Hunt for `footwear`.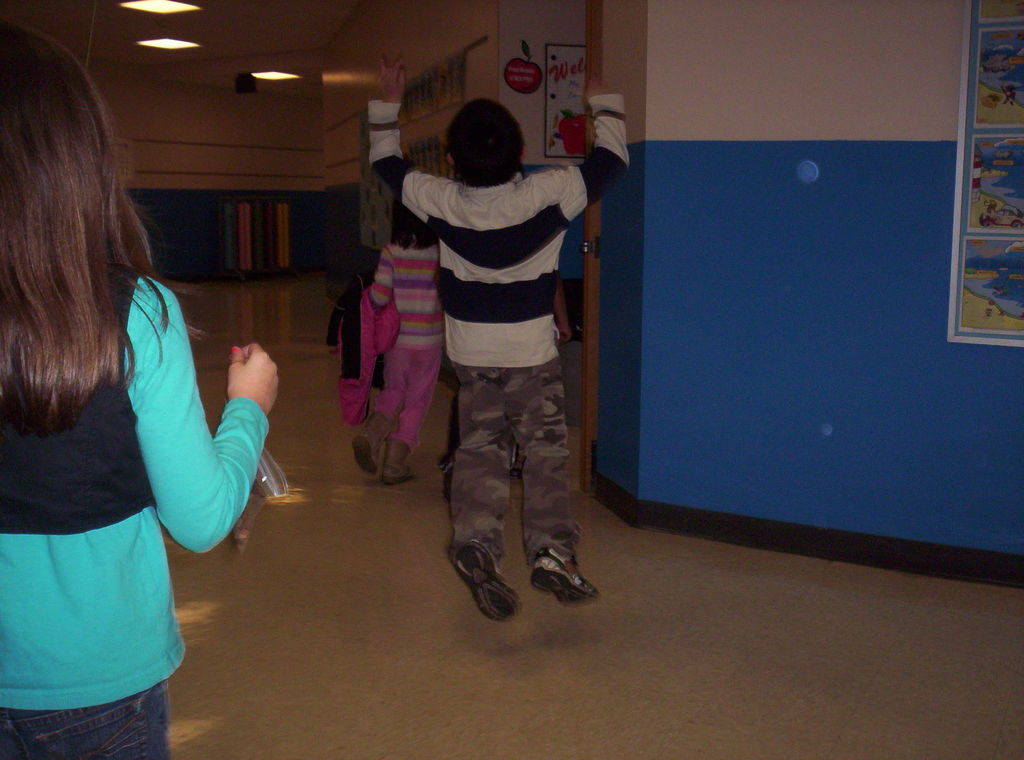
Hunted down at pyautogui.locateOnScreen(352, 410, 394, 477).
